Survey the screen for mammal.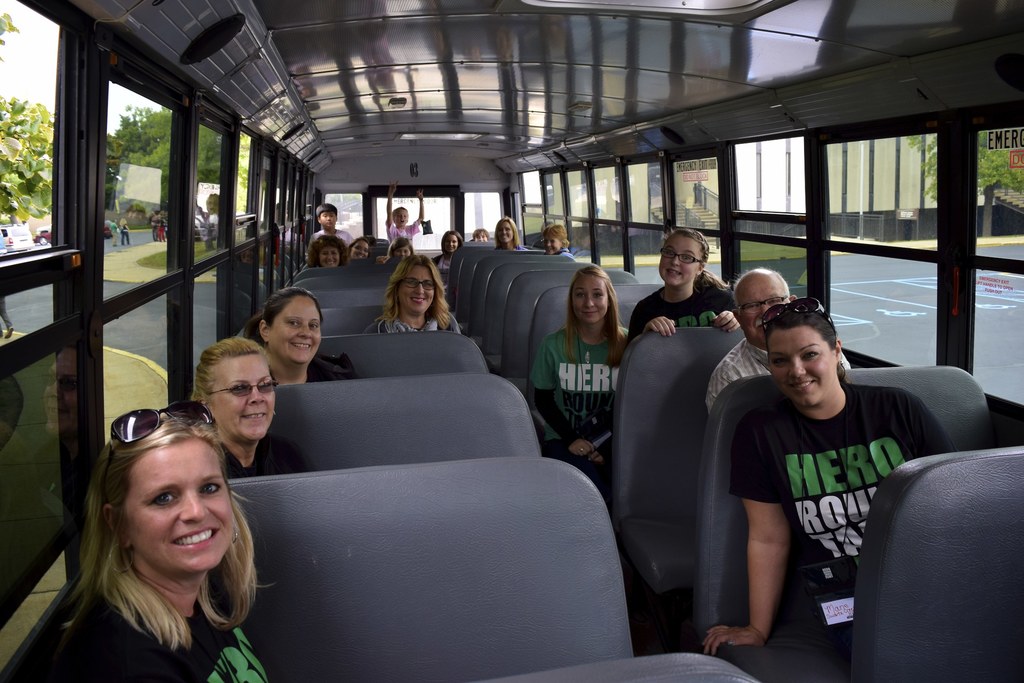
Survey found: [left=203, top=193, right=218, bottom=213].
